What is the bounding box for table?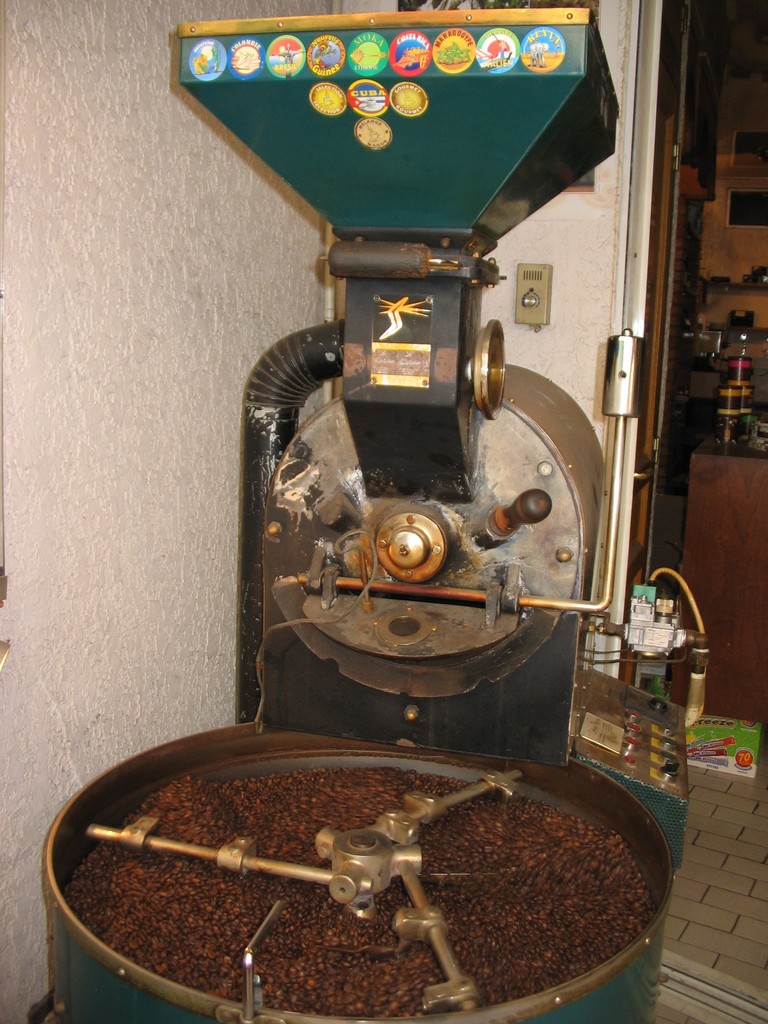
[632, 332, 759, 736].
